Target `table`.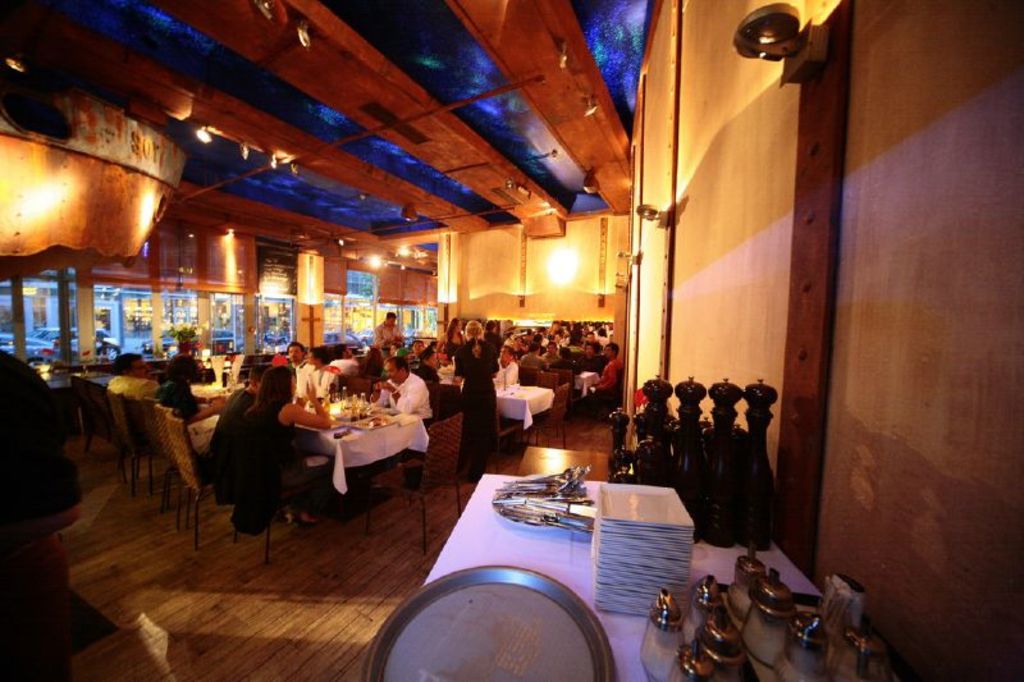
Target region: box(497, 385, 549, 444).
